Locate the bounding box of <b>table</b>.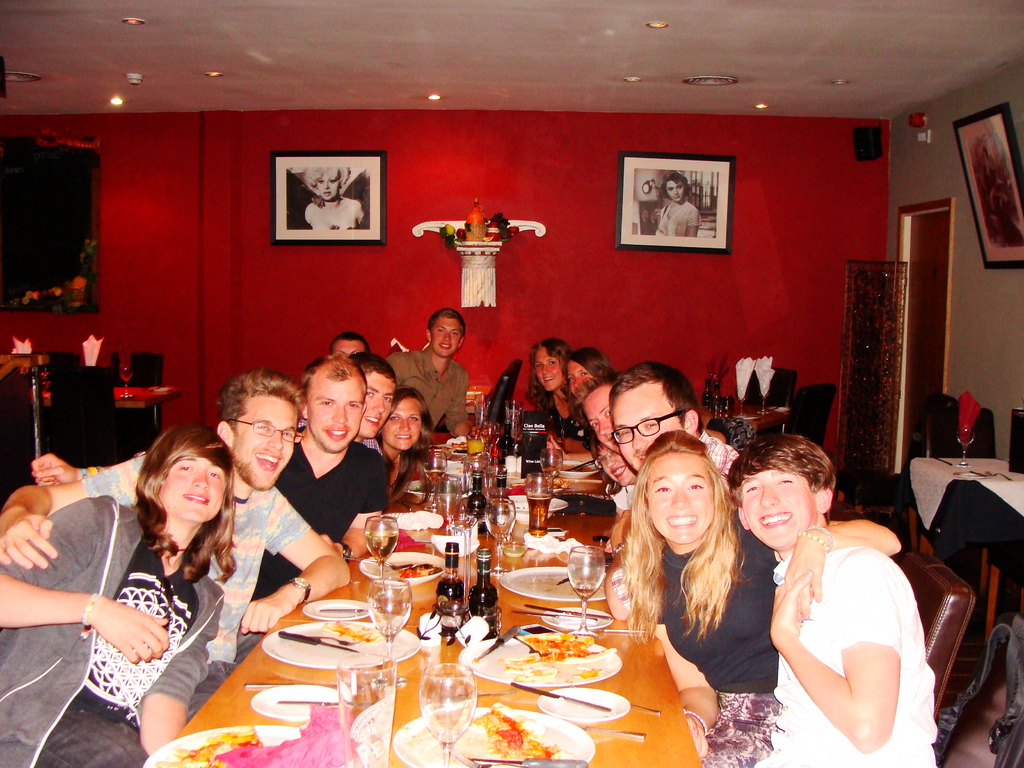
Bounding box: detection(166, 618, 708, 767).
